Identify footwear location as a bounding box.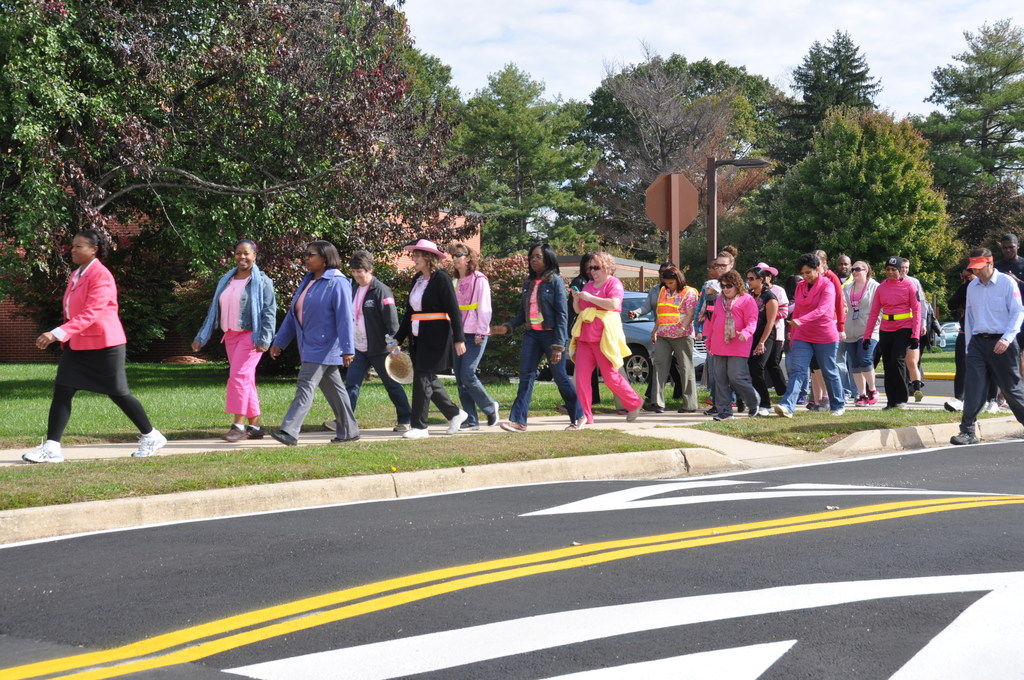
[x1=949, y1=416, x2=978, y2=444].
